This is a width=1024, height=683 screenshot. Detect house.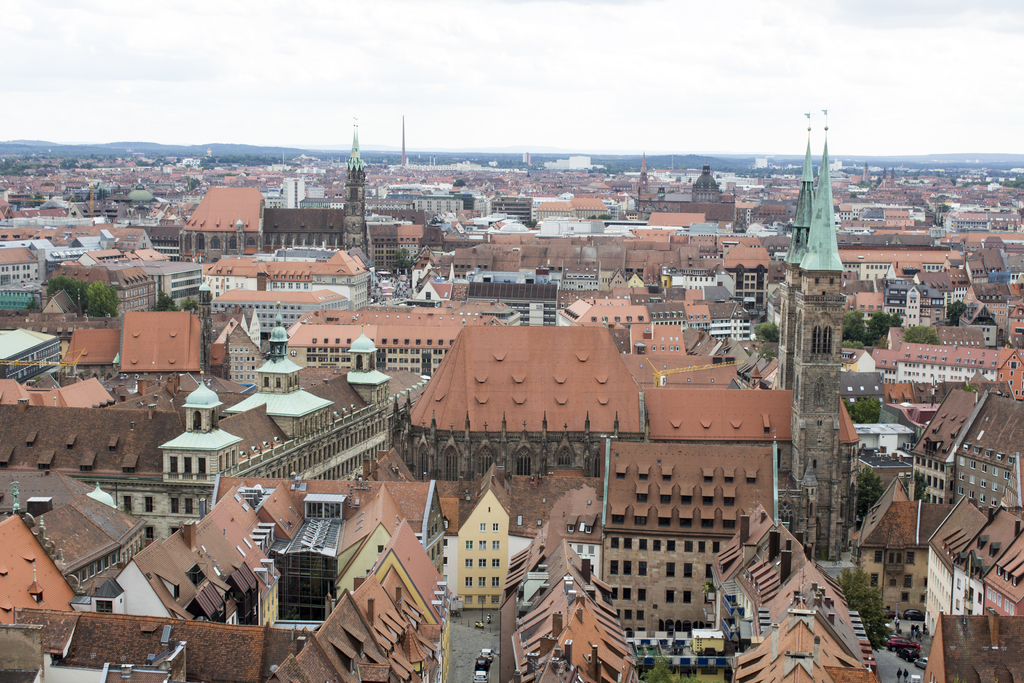
bbox(307, 483, 404, 611).
